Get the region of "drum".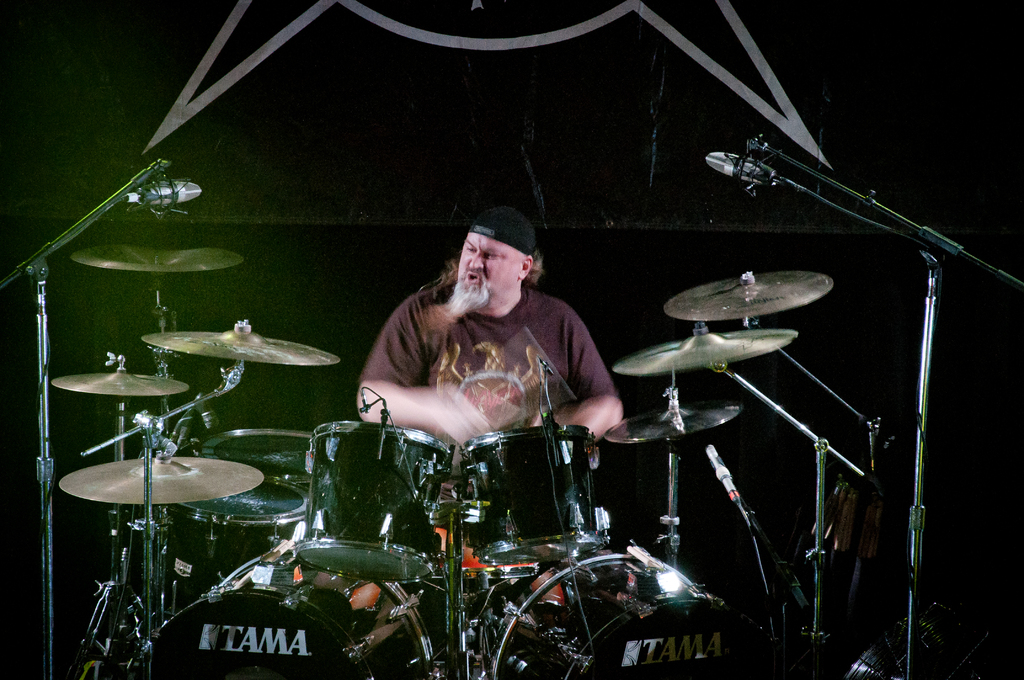
[x1=170, y1=475, x2=309, y2=613].
